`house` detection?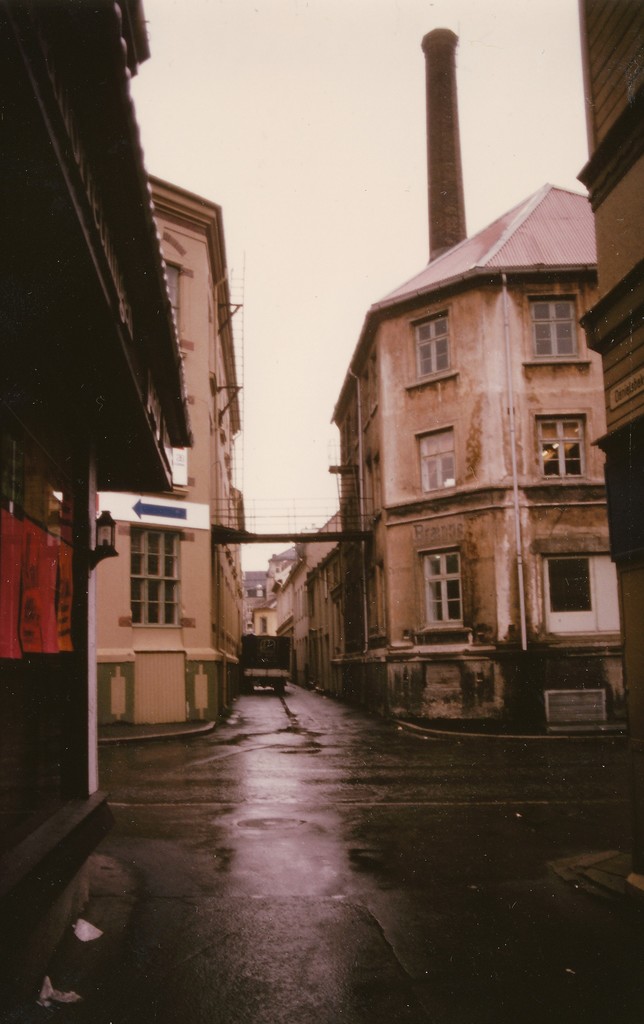
325,161,620,714
